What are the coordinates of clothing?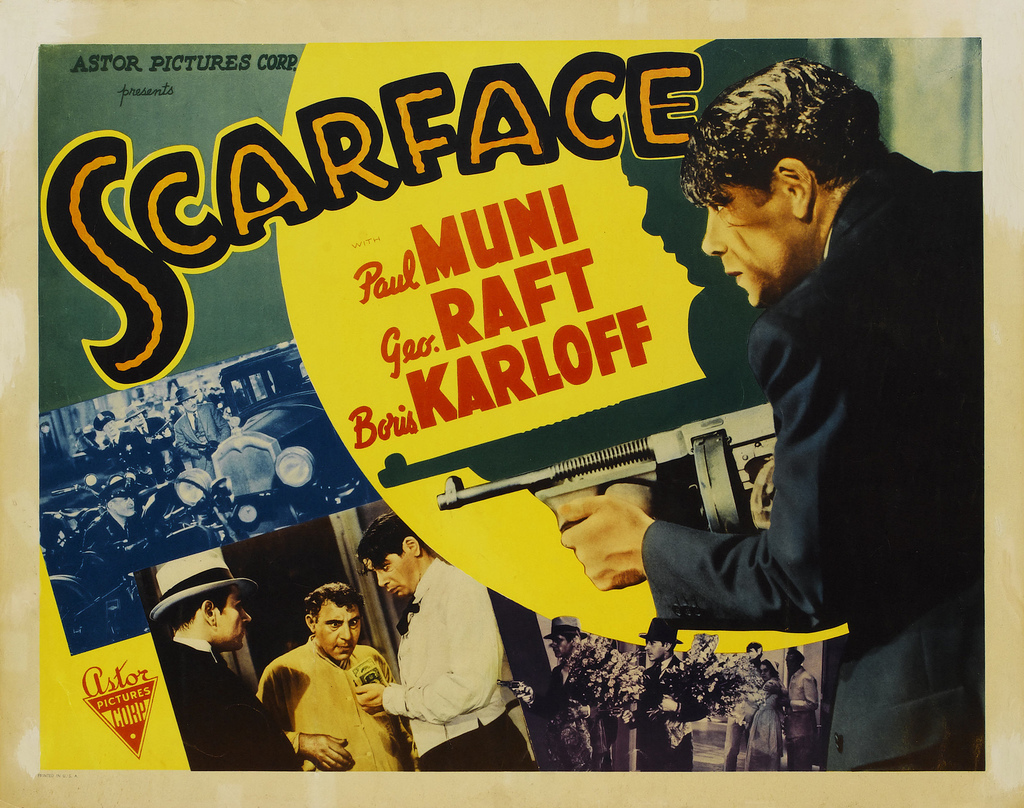
x1=632, y1=654, x2=710, y2=772.
